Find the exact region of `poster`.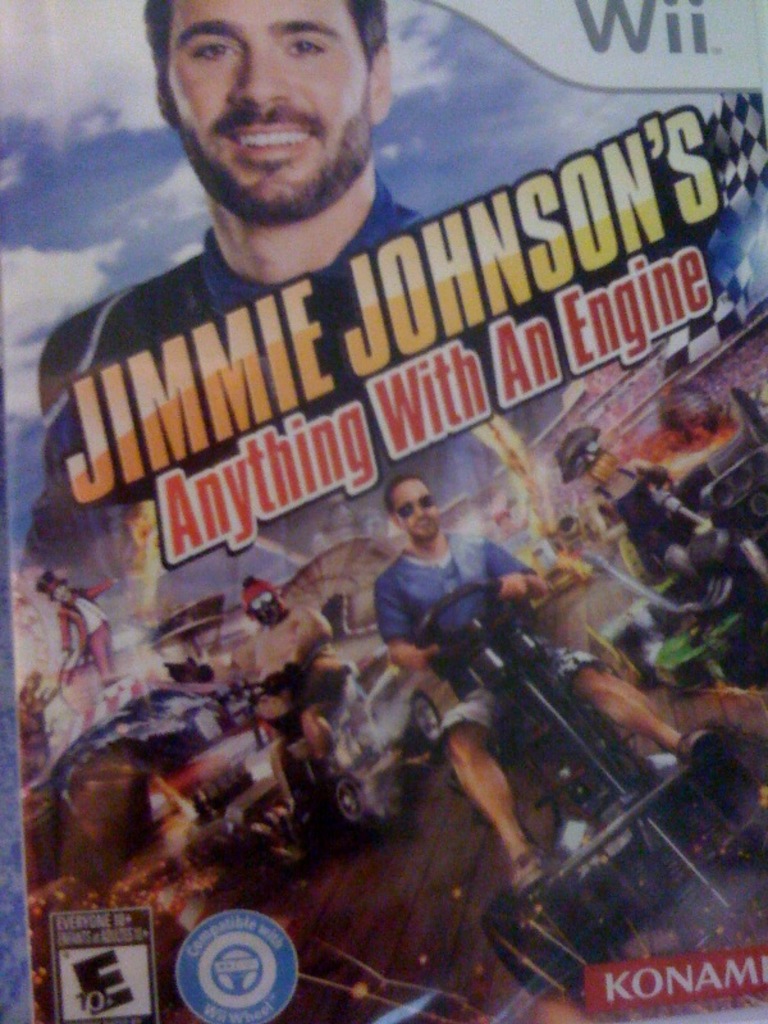
Exact region: detection(0, 0, 767, 1023).
